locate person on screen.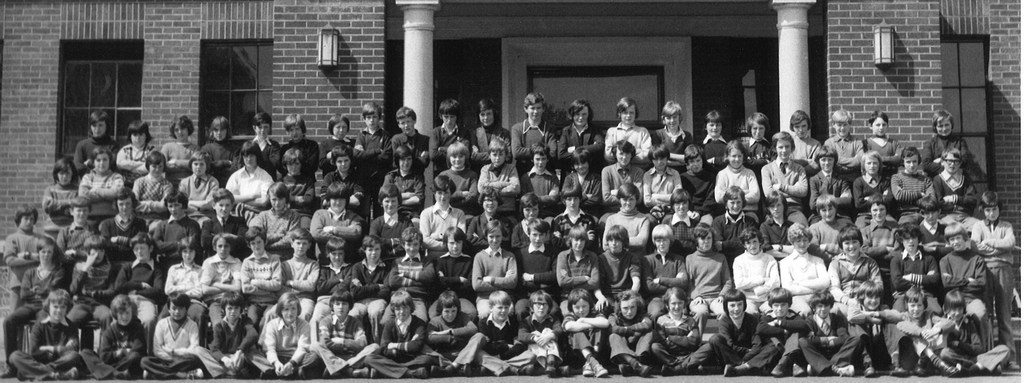
On screen at rect(66, 236, 118, 339).
